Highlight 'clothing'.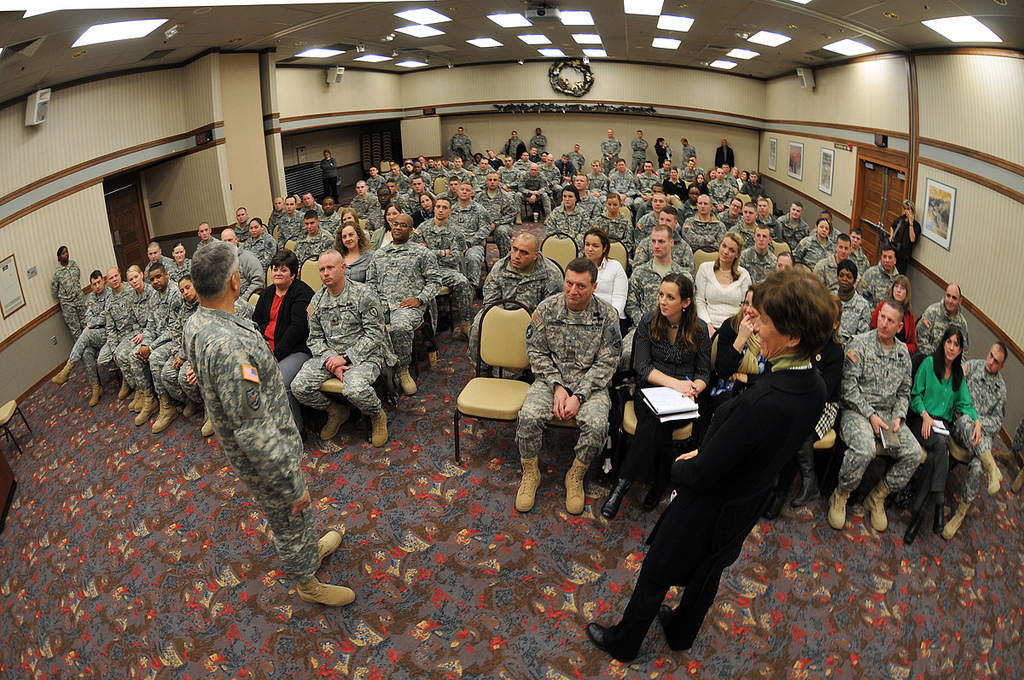
Highlighted region: (x1=597, y1=137, x2=622, y2=175).
